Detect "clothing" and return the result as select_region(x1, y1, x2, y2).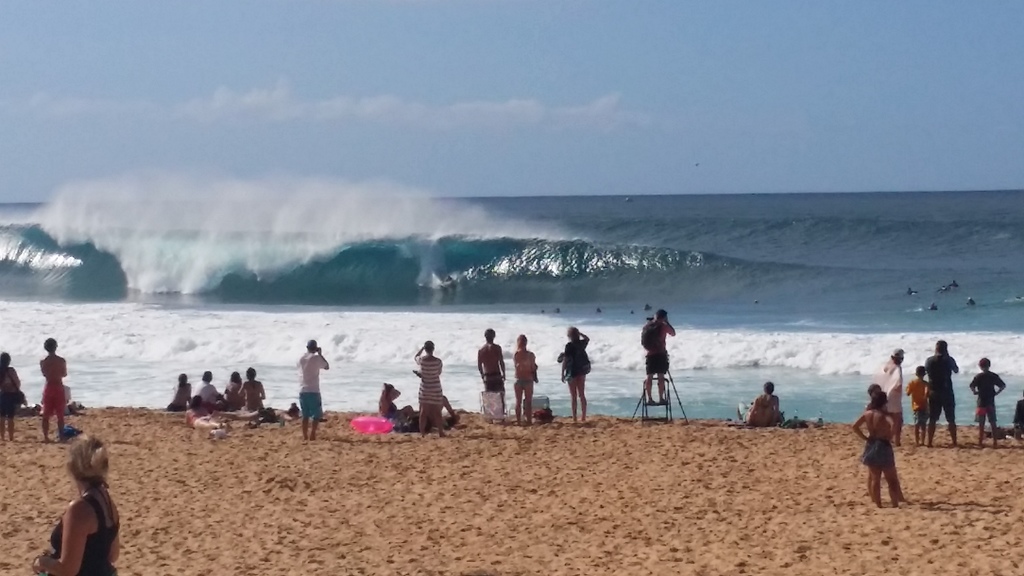
select_region(415, 352, 442, 413).
